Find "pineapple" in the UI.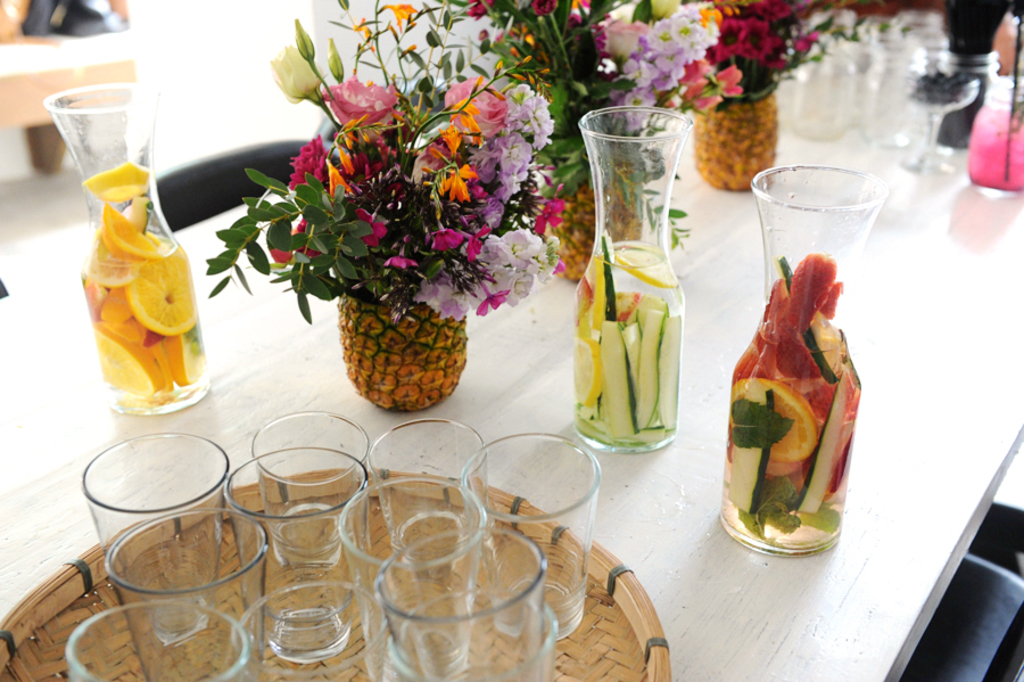
UI element at box(688, 100, 782, 190).
